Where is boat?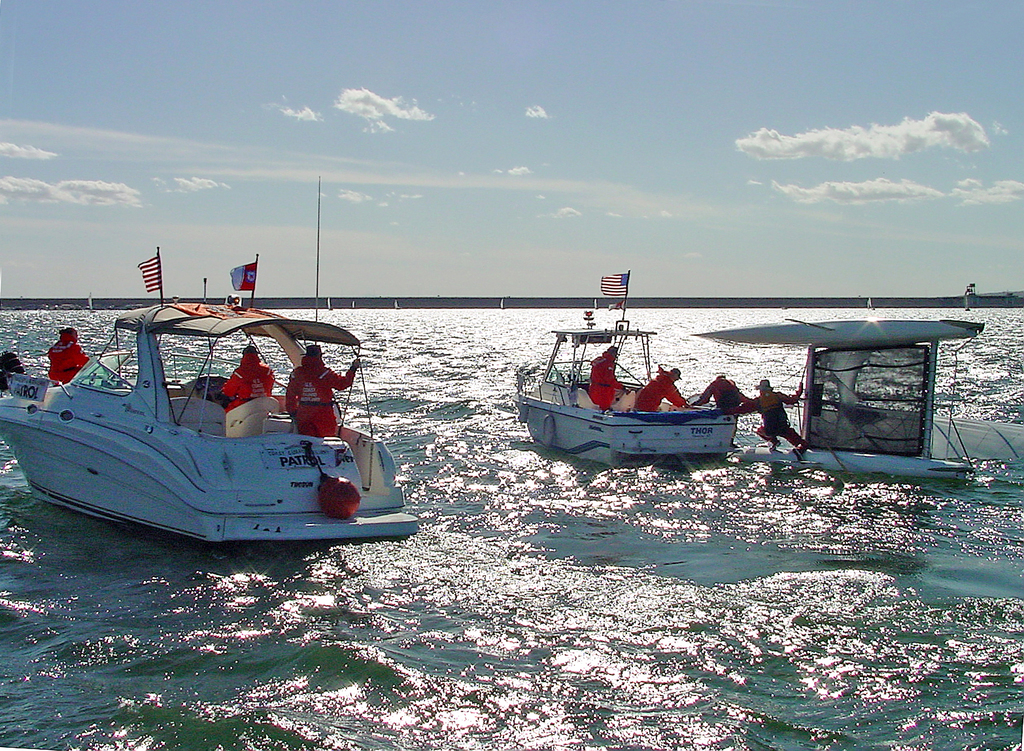
507, 274, 745, 474.
